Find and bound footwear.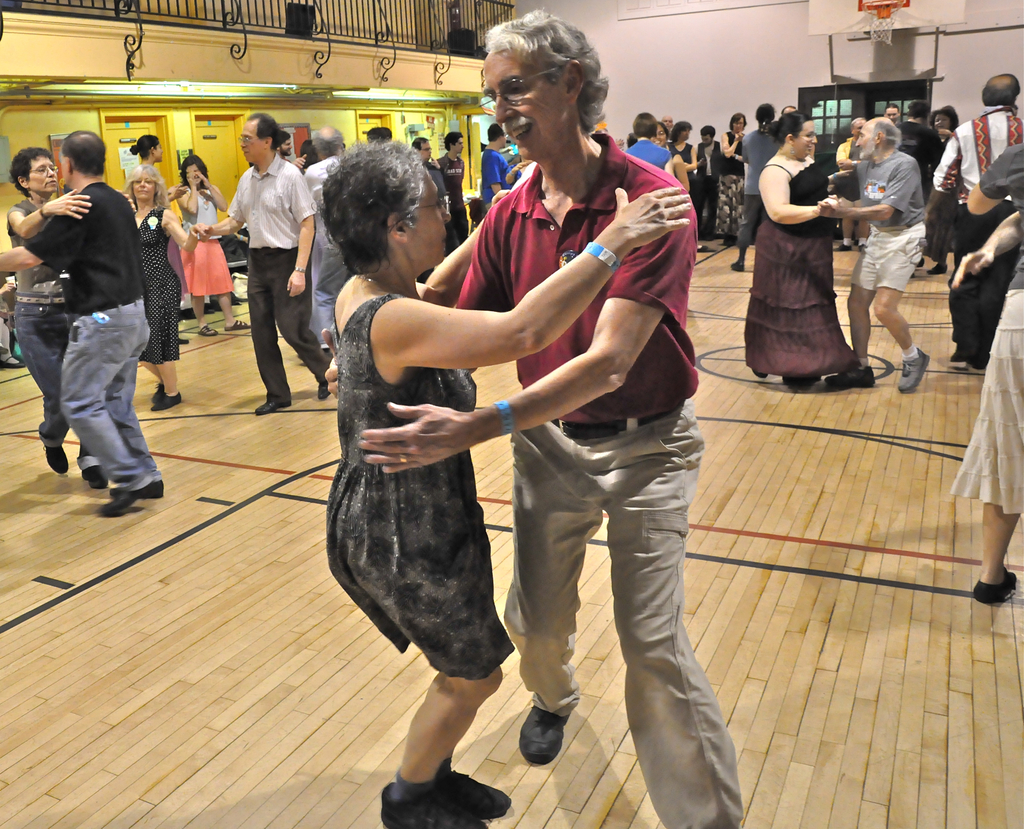
Bound: <box>93,486,143,518</box>.
